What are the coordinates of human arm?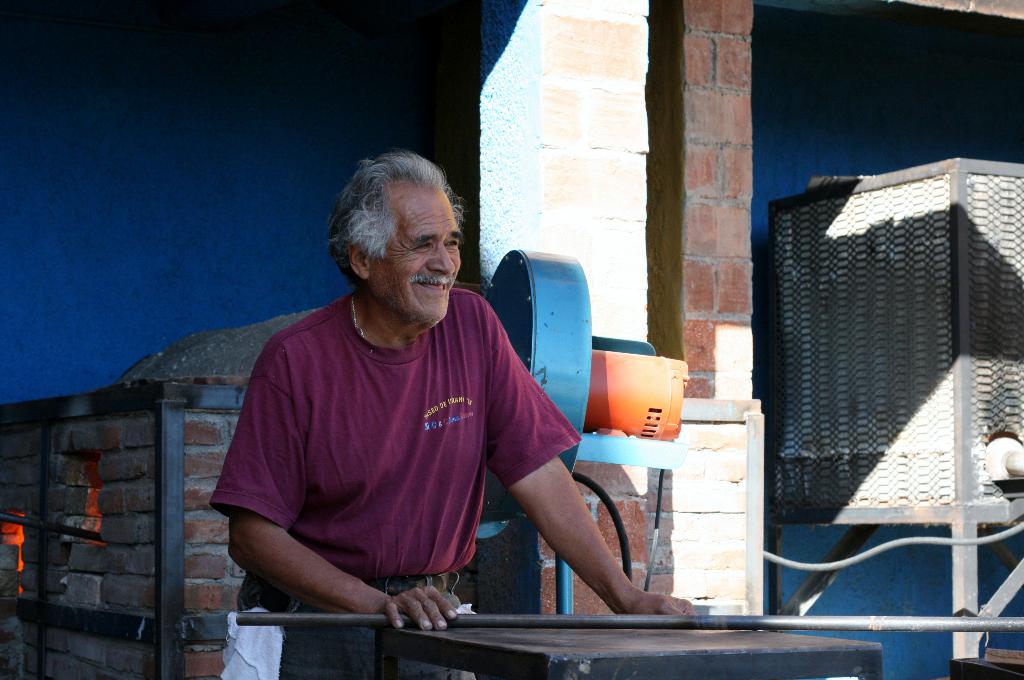
(x1=224, y1=335, x2=459, y2=643).
